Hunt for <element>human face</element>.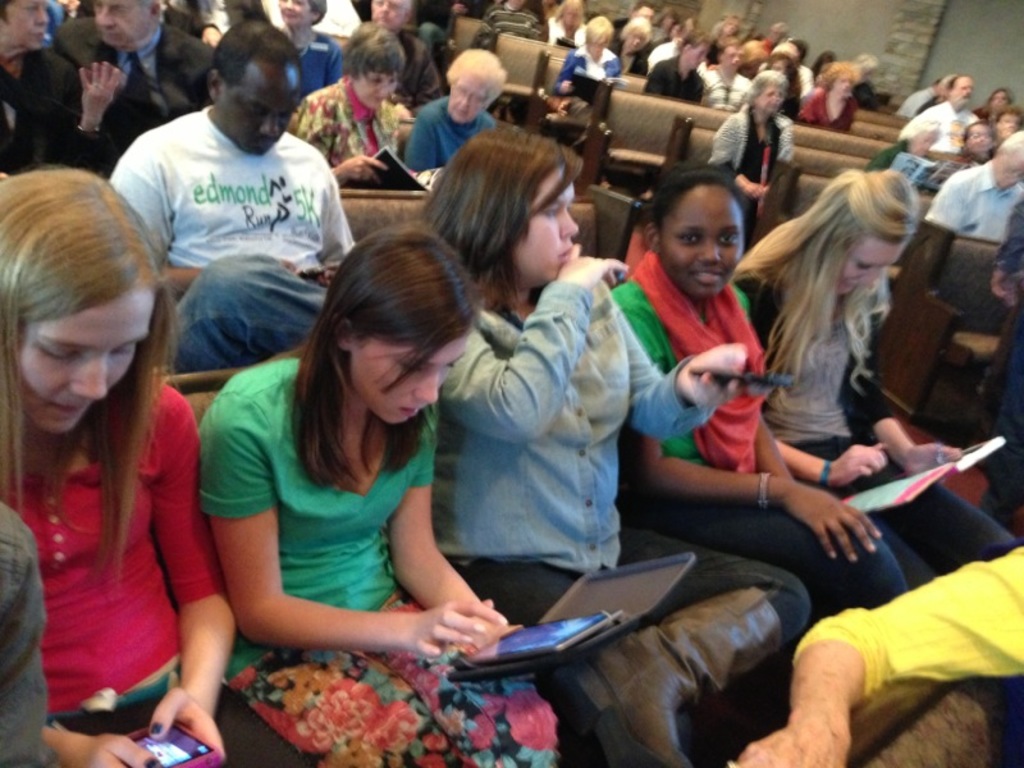
Hunted down at detection(910, 133, 937, 163).
